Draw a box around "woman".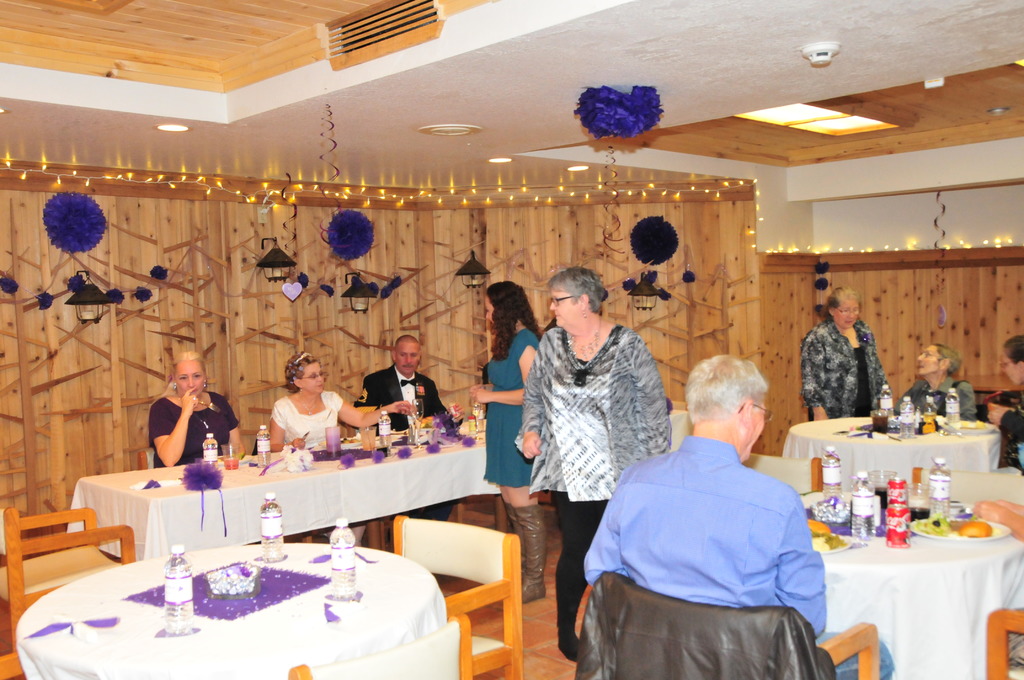
472 278 539 606.
